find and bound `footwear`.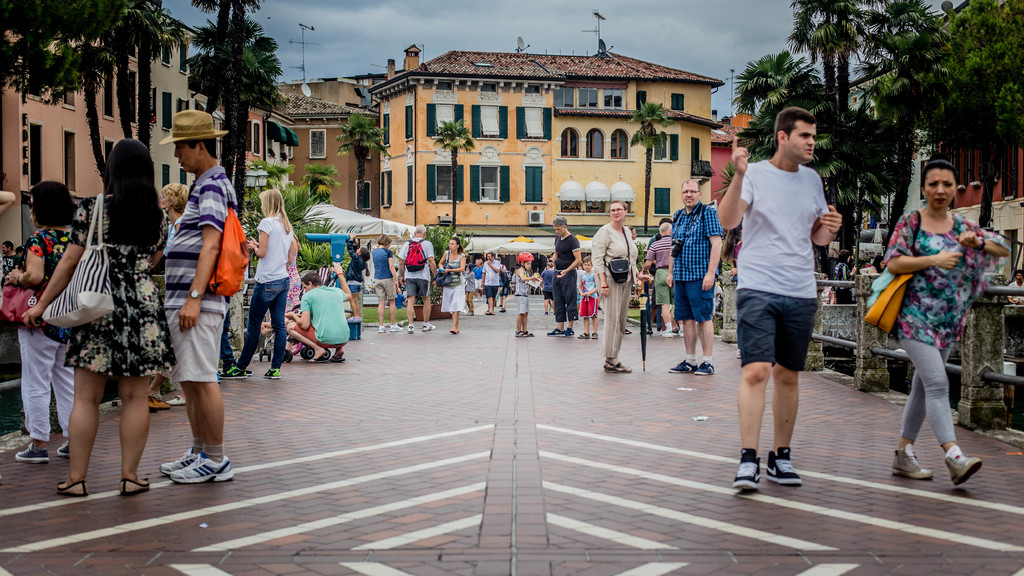
Bound: x1=420 y1=321 x2=436 y2=334.
